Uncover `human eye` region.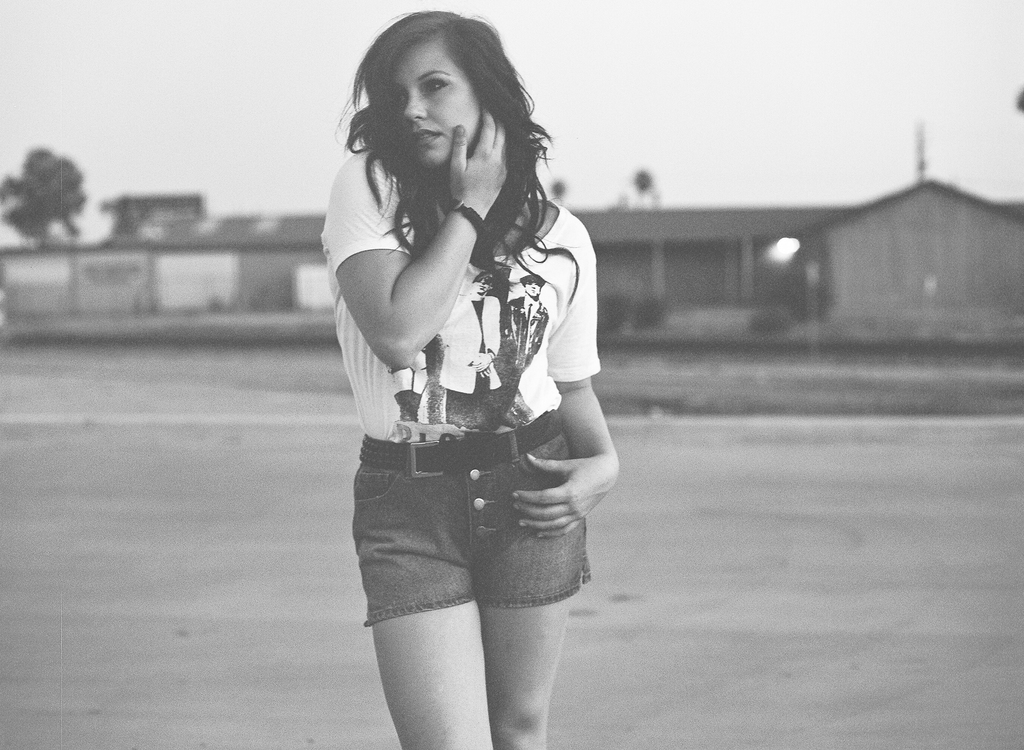
Uncovered: 394,85,412,112.
